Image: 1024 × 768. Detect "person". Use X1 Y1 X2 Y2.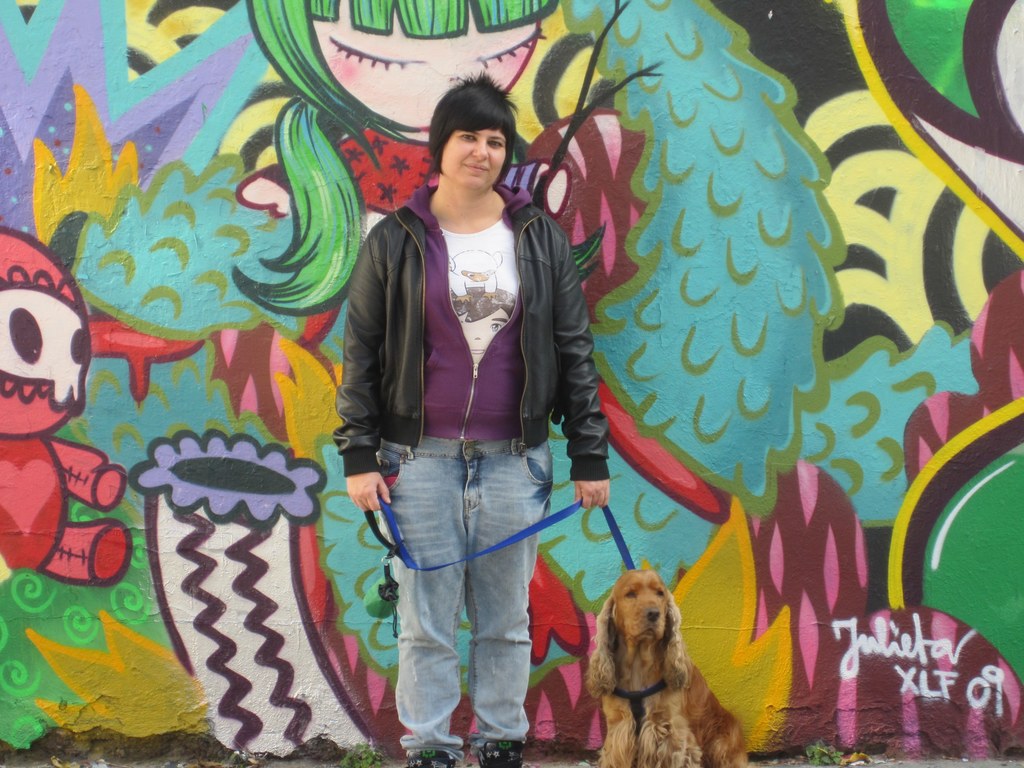
329 68 611 767.
